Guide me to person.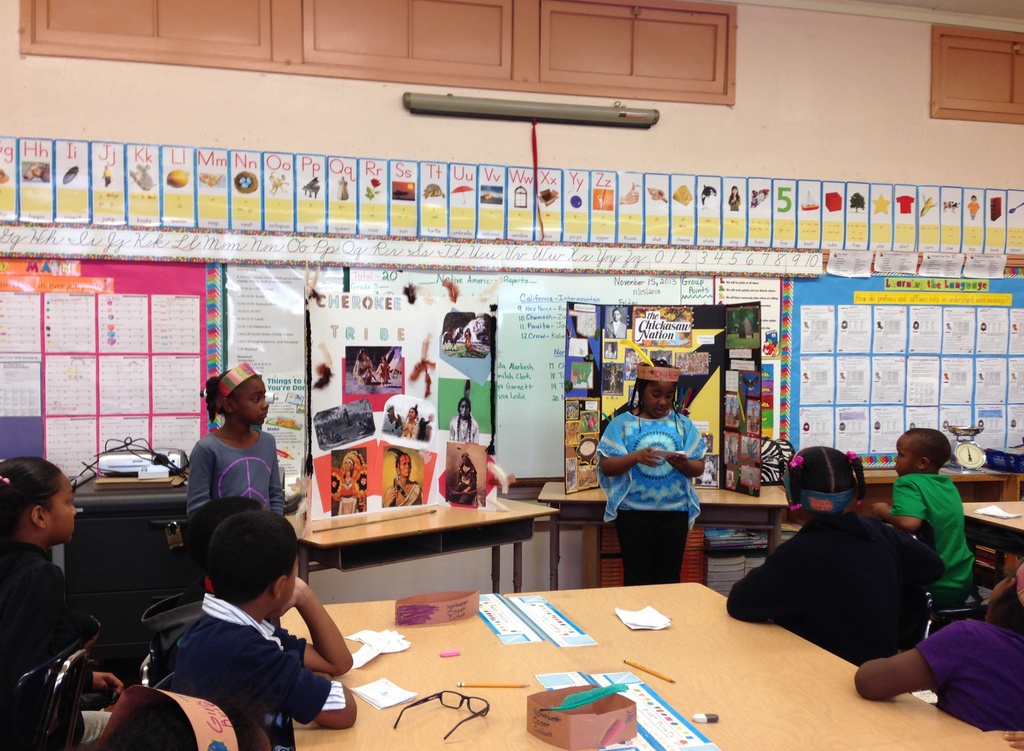
Guidance: pyautogui.locateOnScreen(353, 351, 379, 387).
